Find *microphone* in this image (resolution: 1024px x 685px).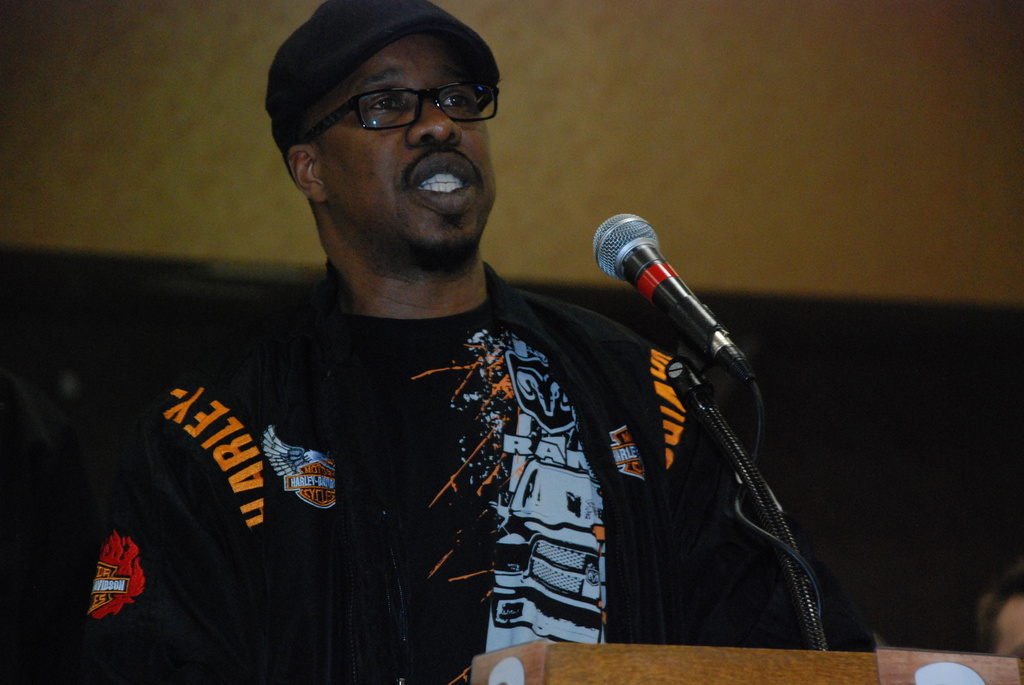
pyautogui.locateOnScreen(580, 207, 775, 430).
